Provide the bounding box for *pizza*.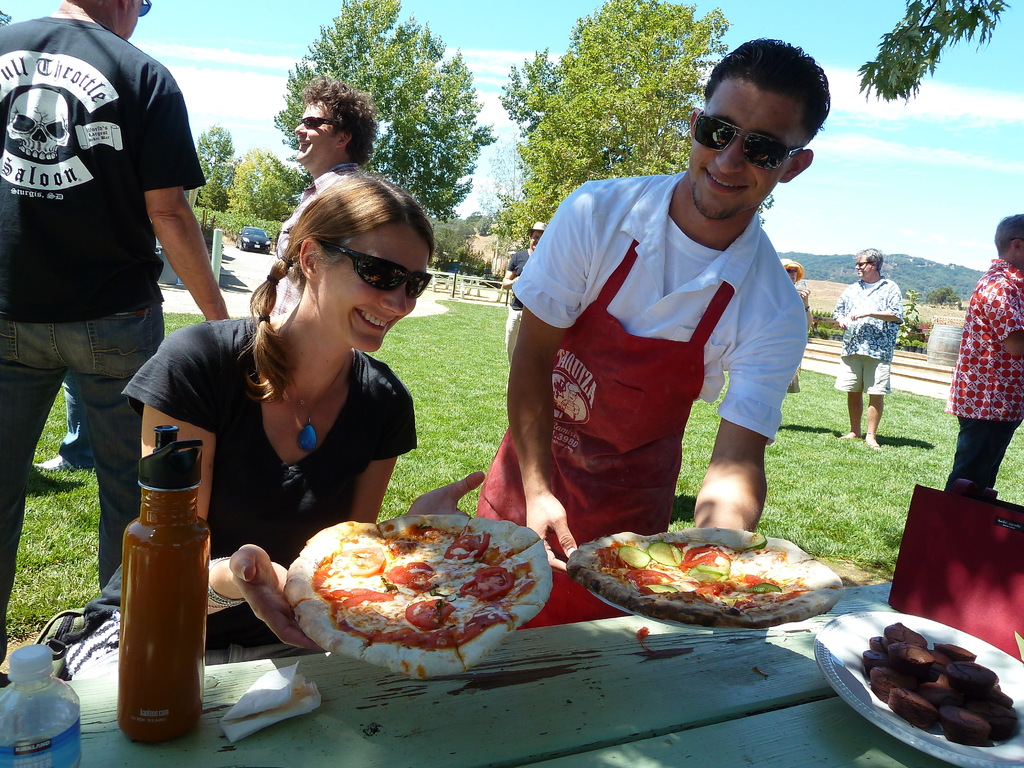
x1=584 y1=531 x2=844 y2=633.
